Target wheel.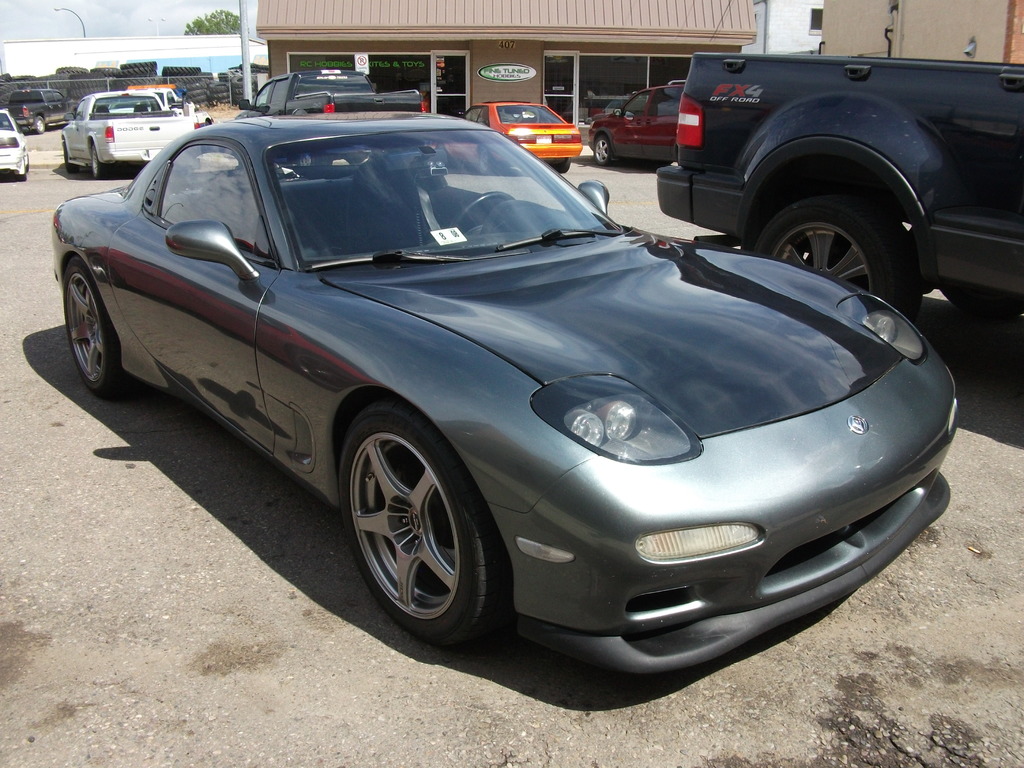
Target region: bbox=(433, 143, 451, 167).
